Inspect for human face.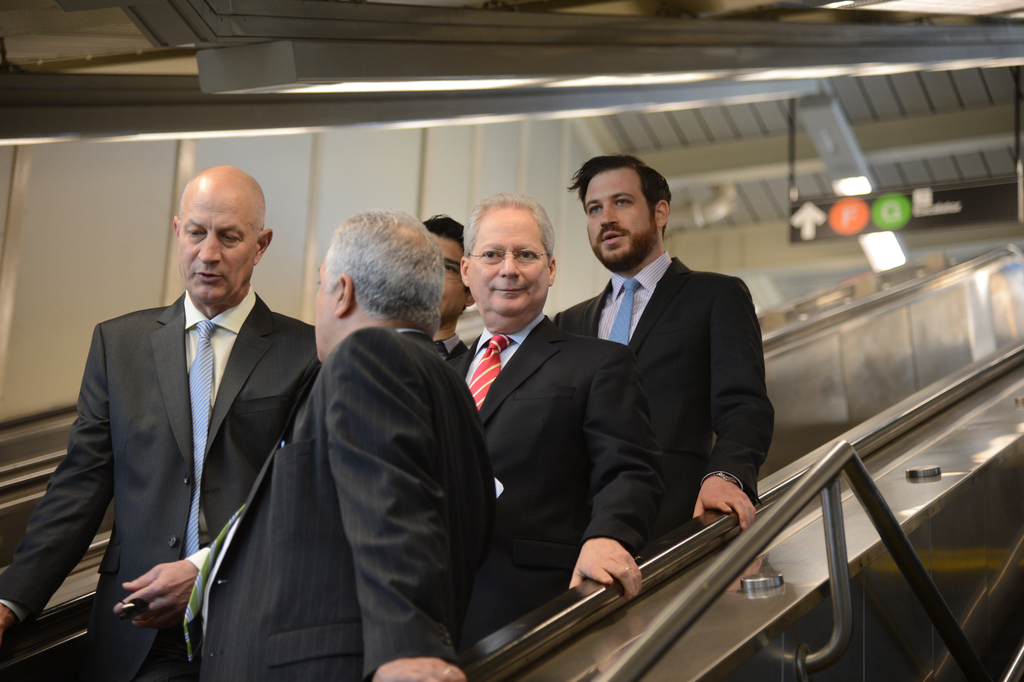
Inspection: [466,208,554,317].
